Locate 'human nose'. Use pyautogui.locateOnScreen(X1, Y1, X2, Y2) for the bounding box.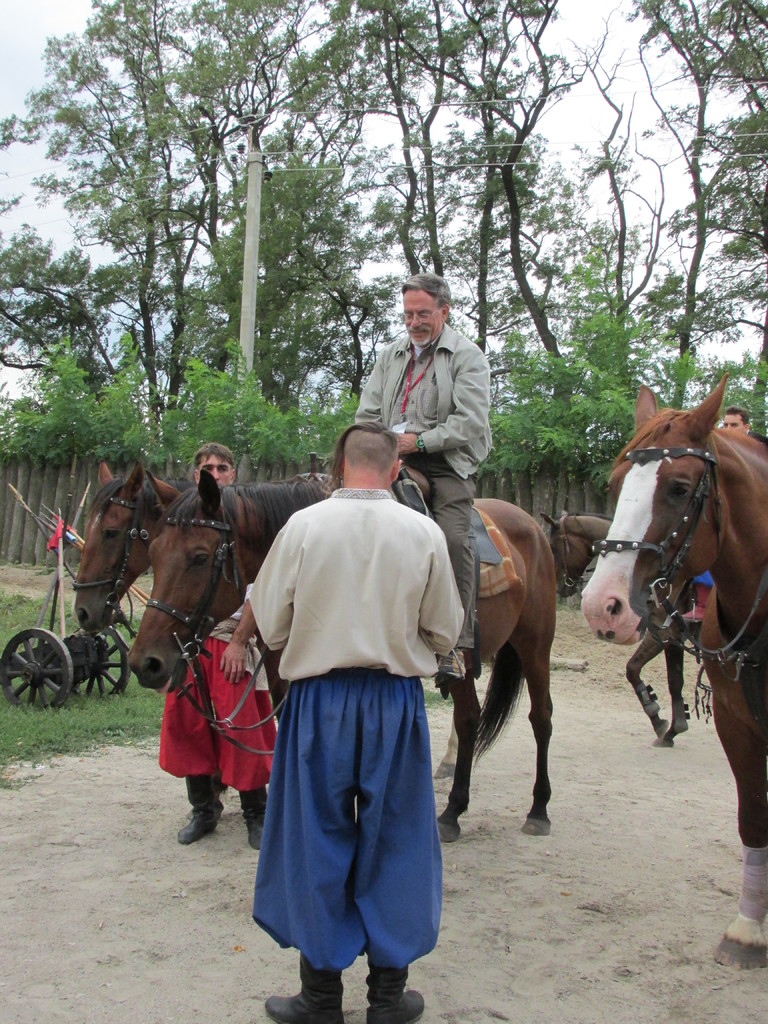
pyautogui.locateOnScreen(408, 310, 426, 329).
